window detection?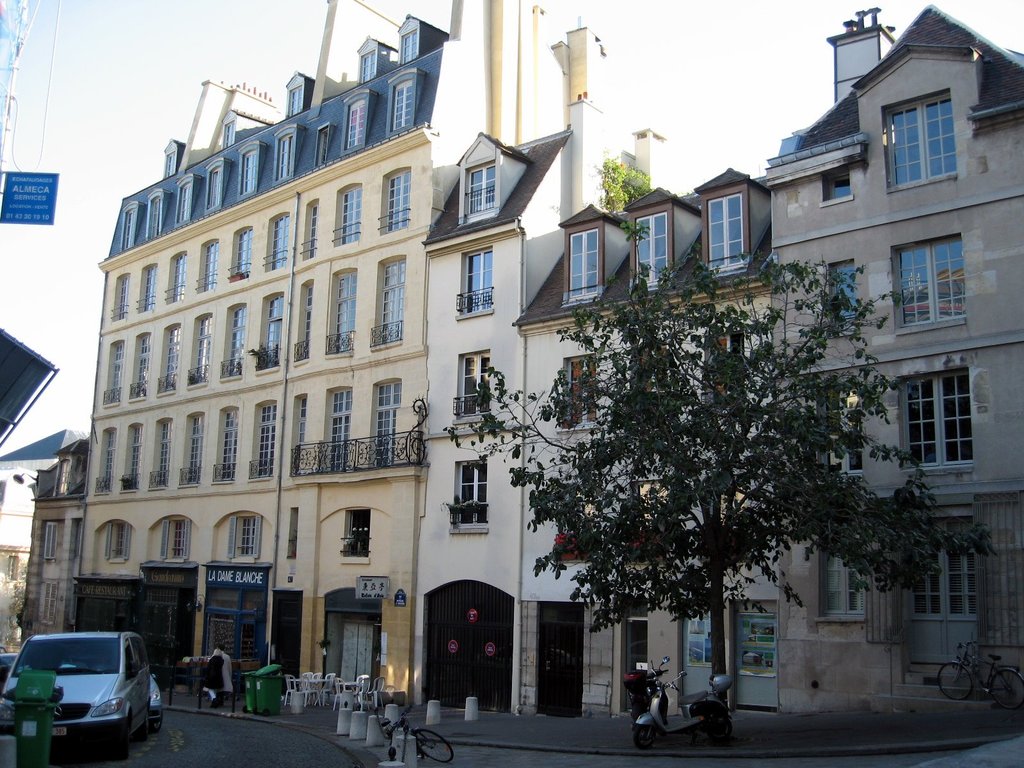
locate(632, 348, 668, 417)
